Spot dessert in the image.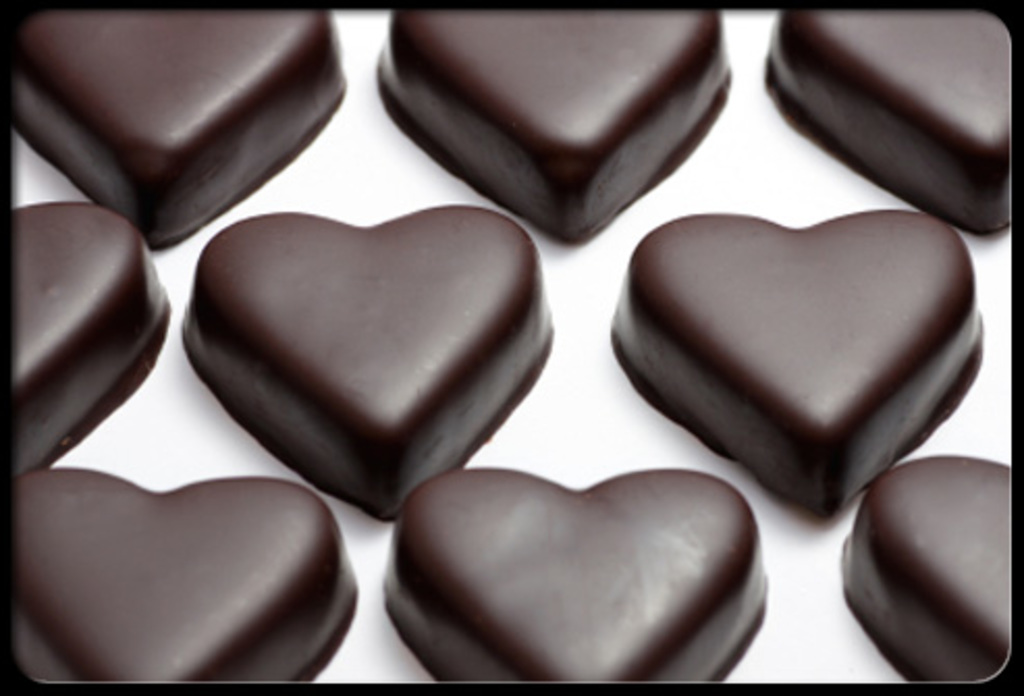
dessert found at <region>181, 199, 555, 513</region>.
